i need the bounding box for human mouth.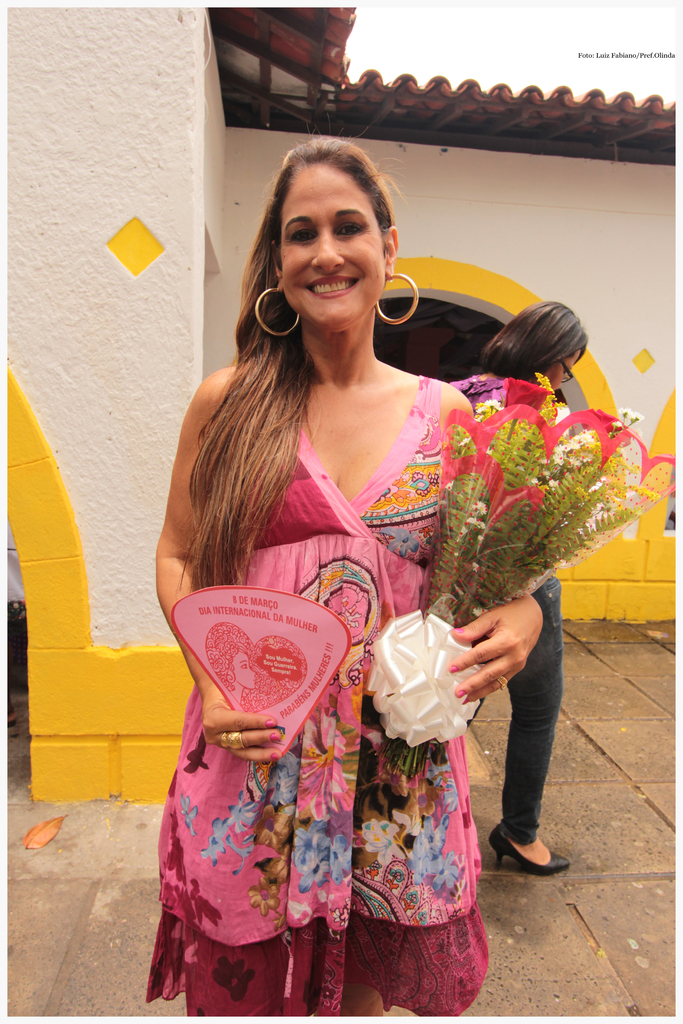
Here it is: Rect(309, 273, 353, 301).
